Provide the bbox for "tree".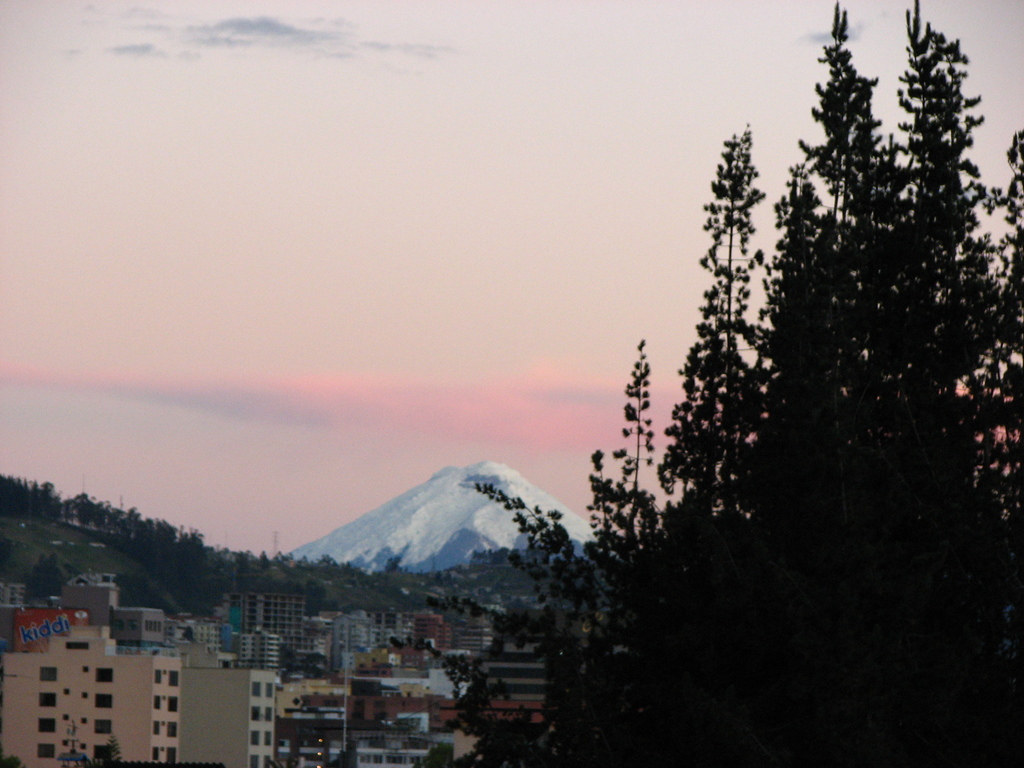
x1=653, y1=122, x2=769, y2=540.
